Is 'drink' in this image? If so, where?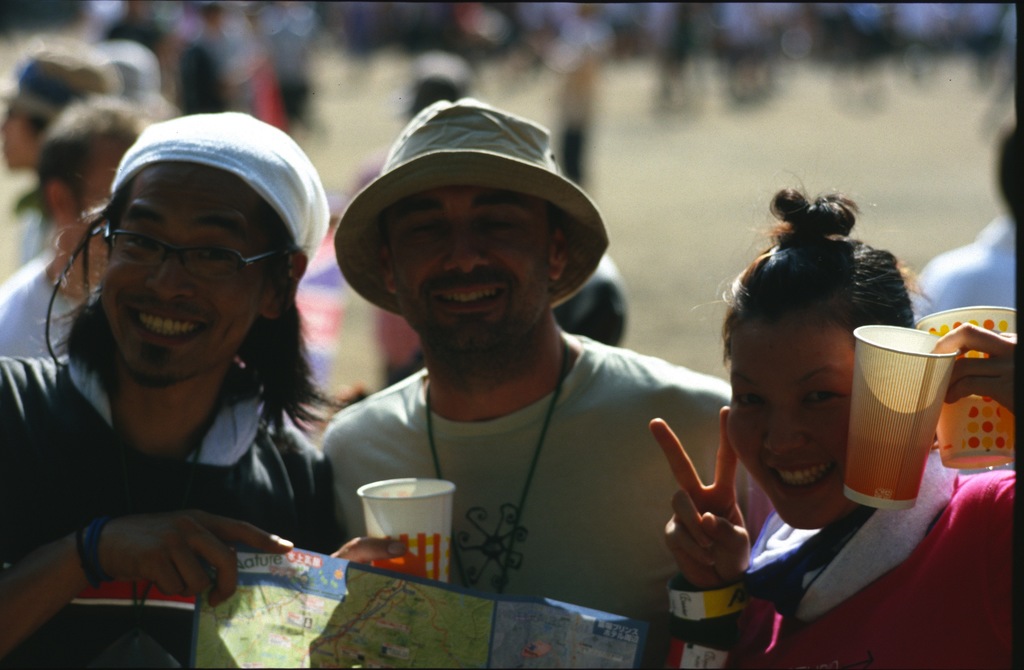
Yes, at (left=358, top=483, right=465, bottom=564).
